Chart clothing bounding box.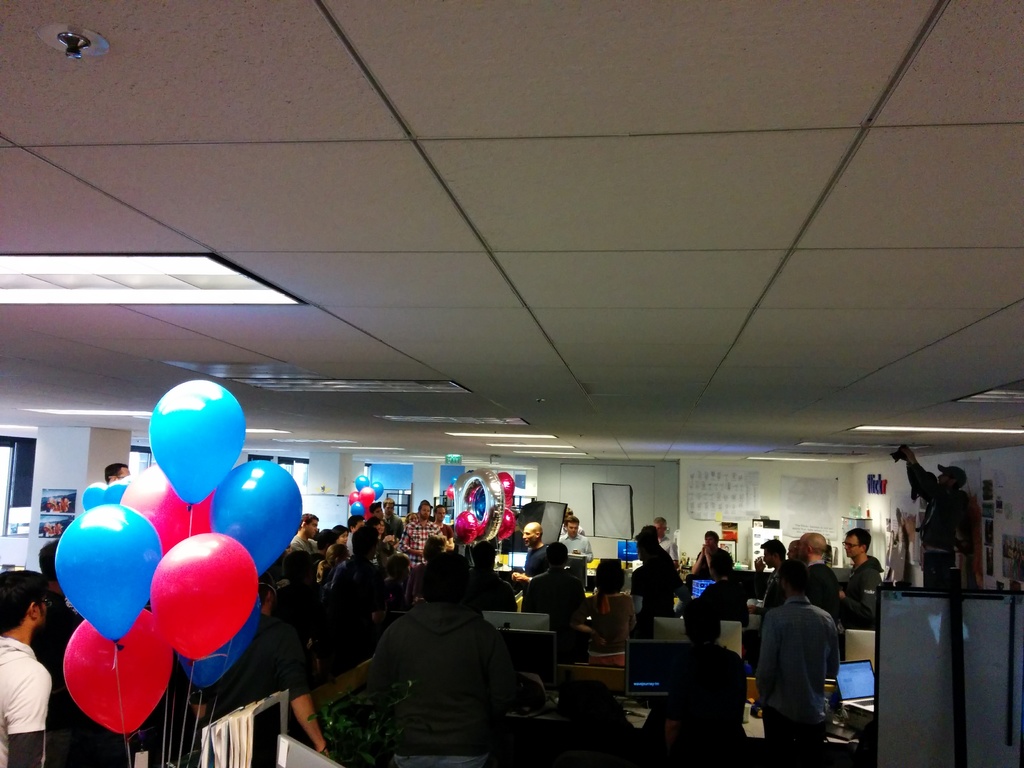
Charted: (758, 572, 859, 746).
